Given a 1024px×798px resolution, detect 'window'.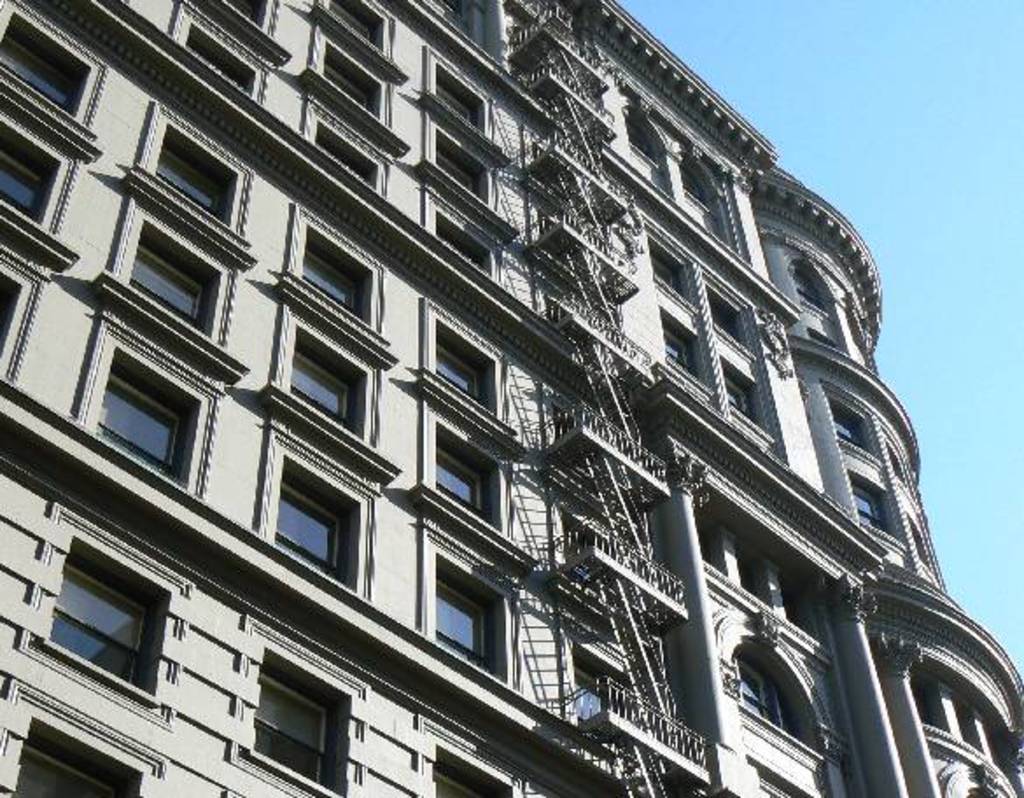
bbox(852, 483, 893, 536).
